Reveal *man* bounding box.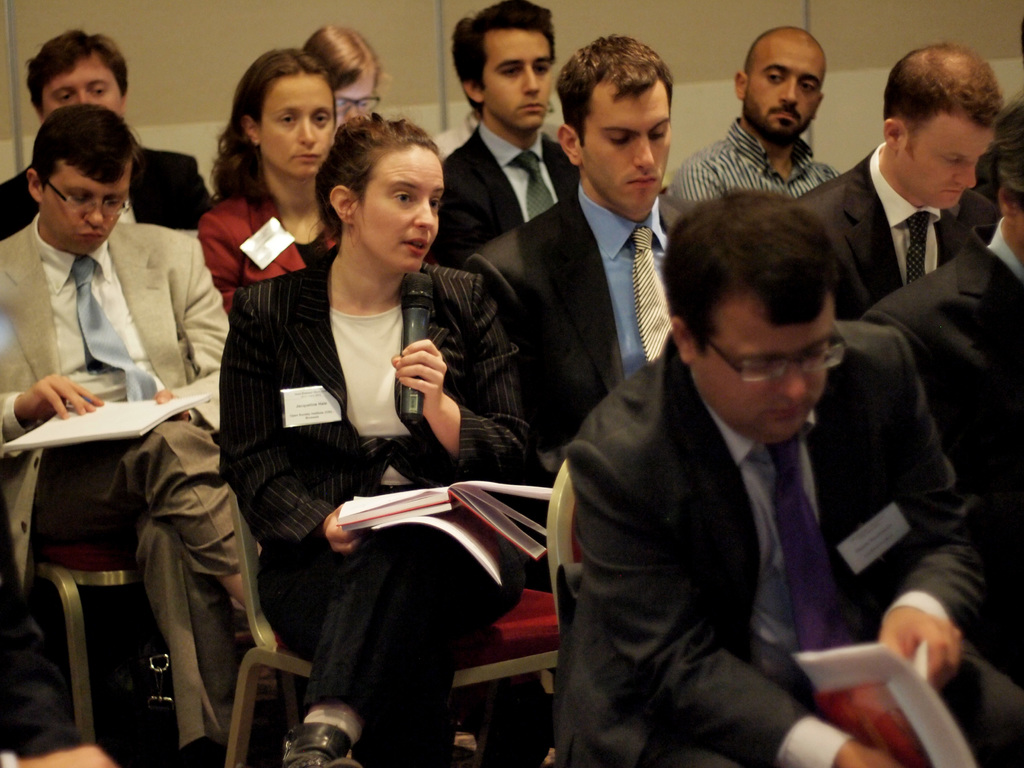
Revealed: box(0, 104, 228, 767).
